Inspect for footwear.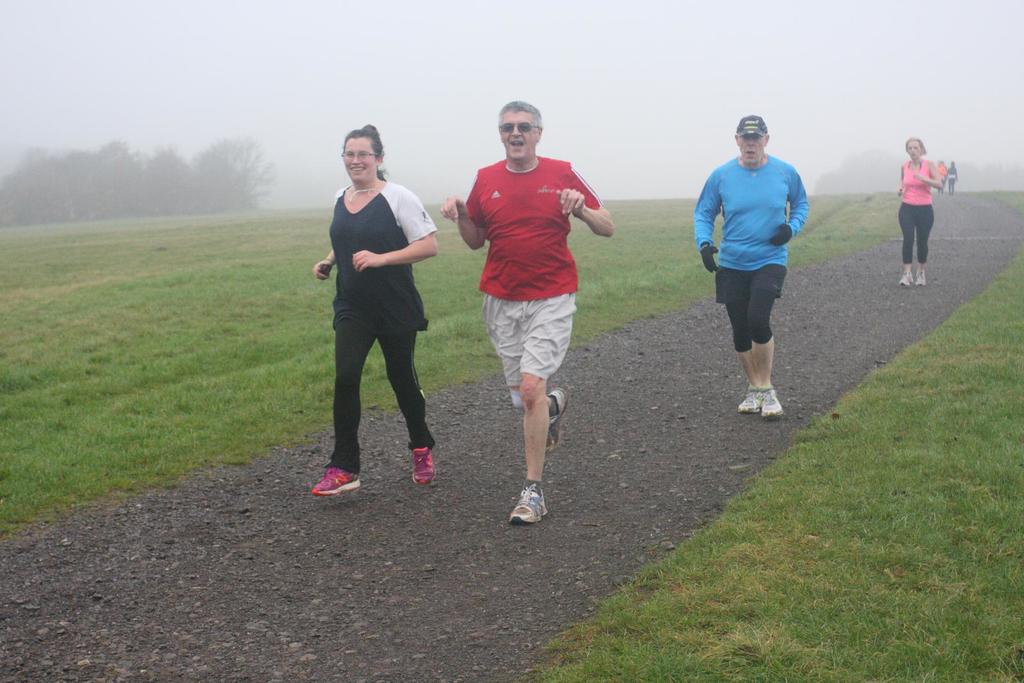
Inspection: (410,446,435,488).
